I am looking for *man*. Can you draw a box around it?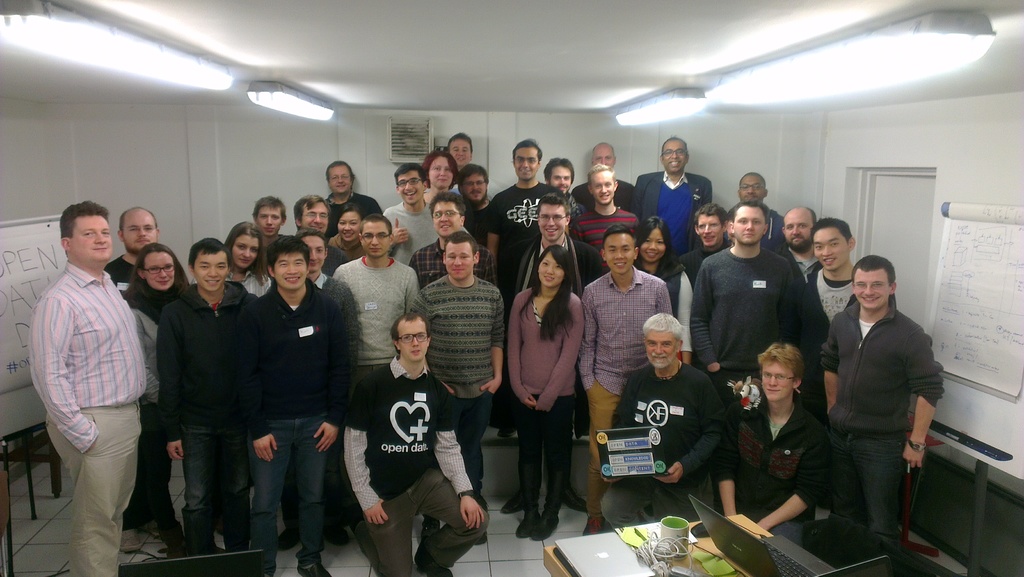
Sure, the bounding box is (x1=457, y1=165, x2=488, y2=224).
